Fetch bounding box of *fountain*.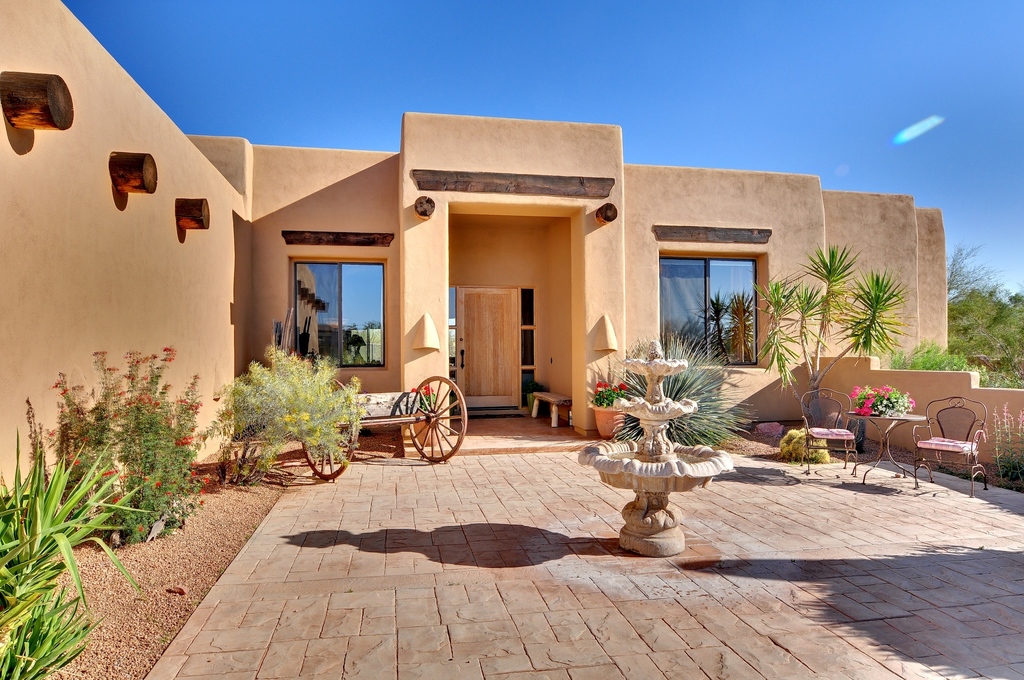
Bbox: 579:318:751:567.
